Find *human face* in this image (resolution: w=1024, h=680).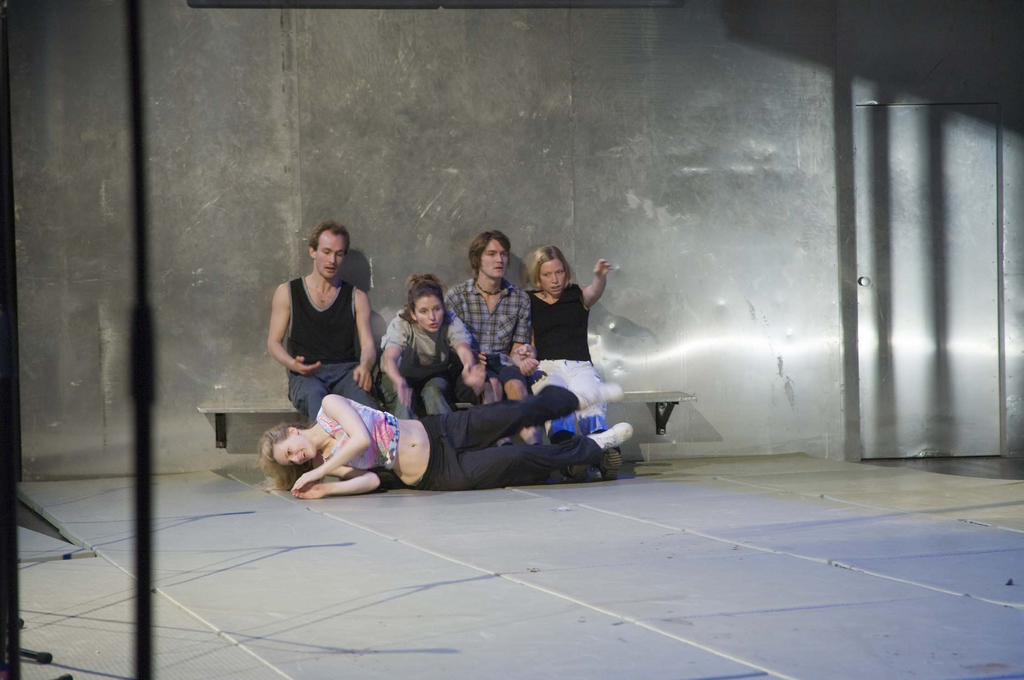
box(311, 230, 355, 280).
